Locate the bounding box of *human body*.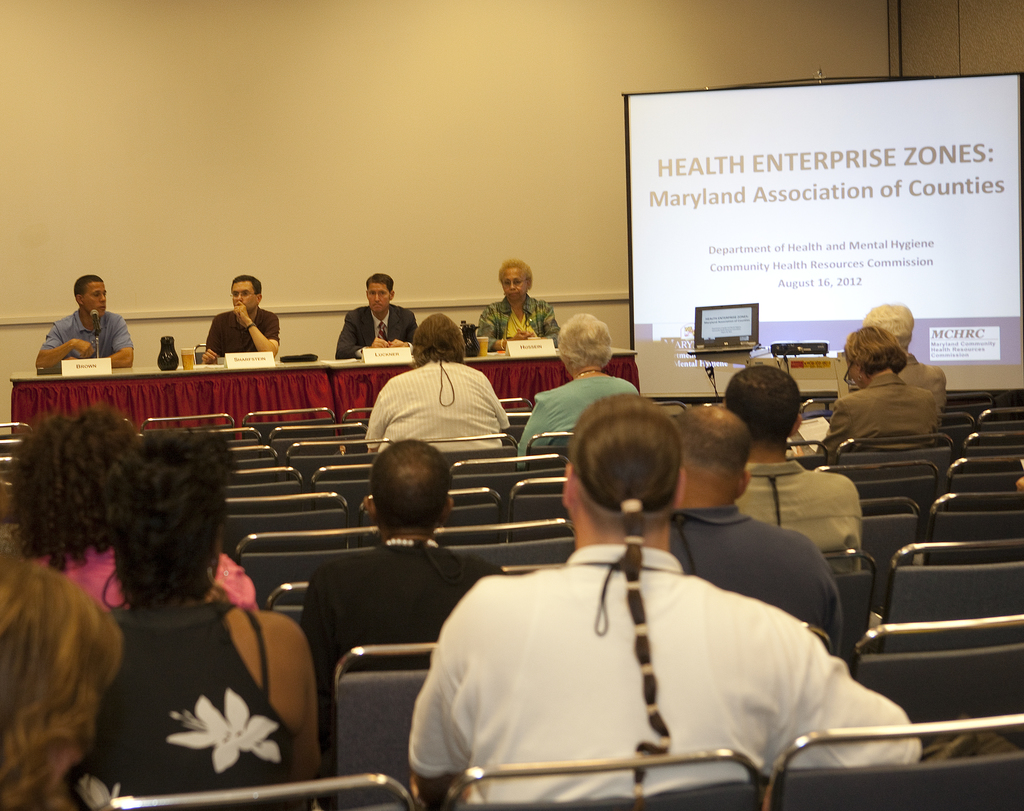
Bounding box: locate(652, 513, 860, 662).
